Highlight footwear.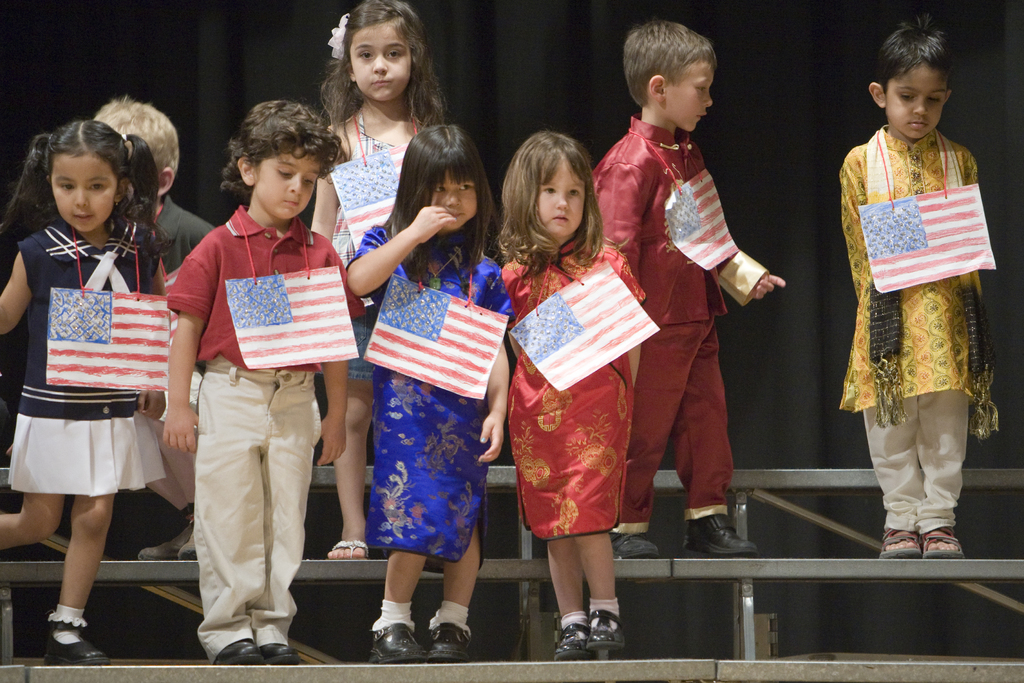
Highlighted region: Rect(552, 623, 589, 664).
